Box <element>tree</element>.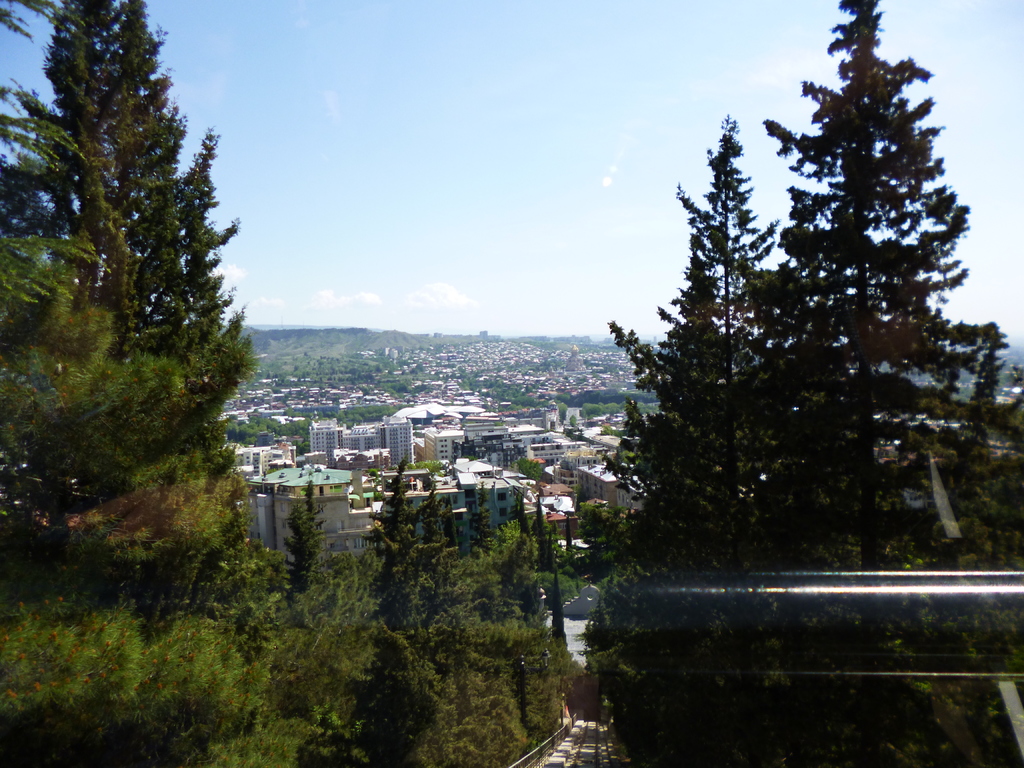
{"x1": 580, "y1": 426, "x2": 586, "y2": 442}.
